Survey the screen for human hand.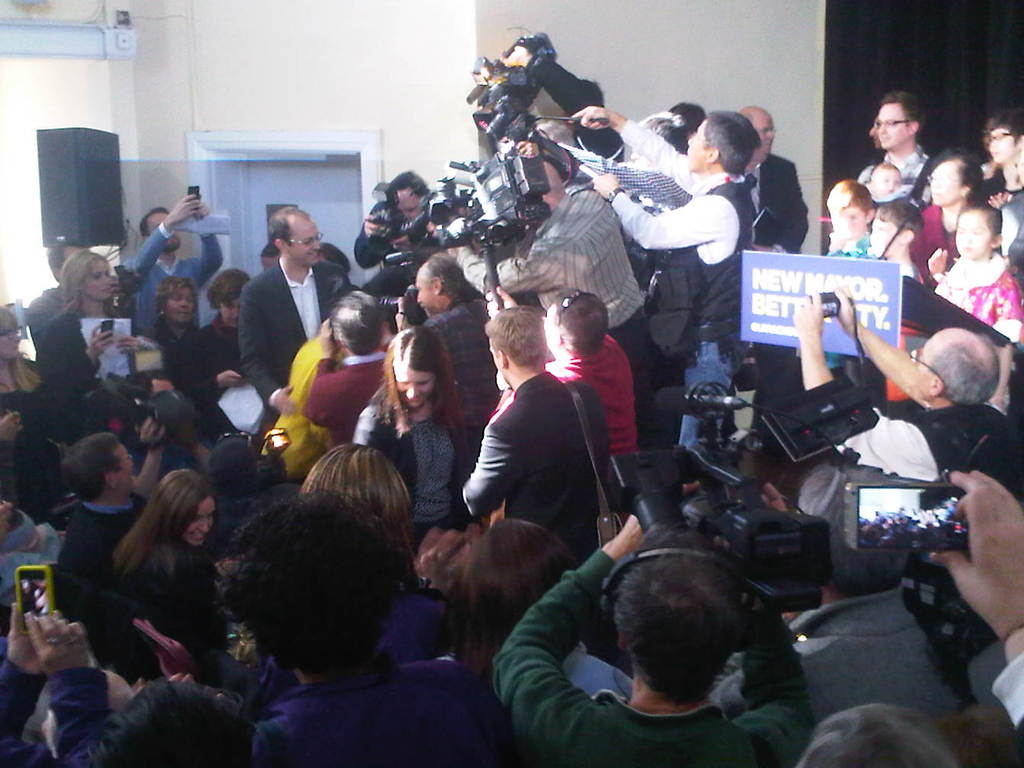
Survey found: 166:194:200:224.
